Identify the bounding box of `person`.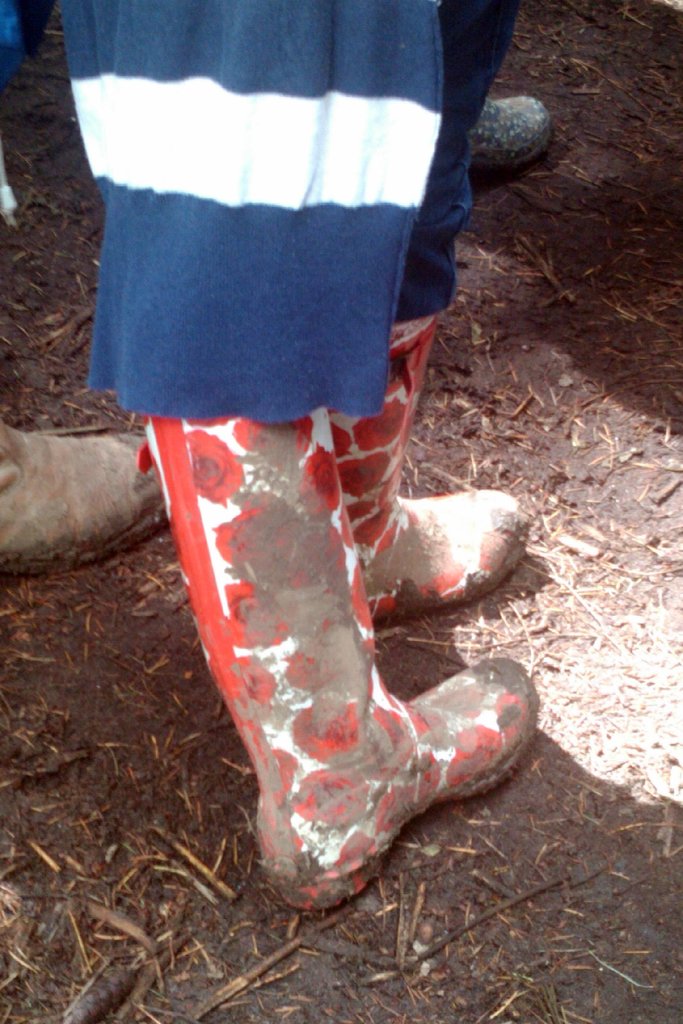
<region>72, 22, 532, 862</region>.
